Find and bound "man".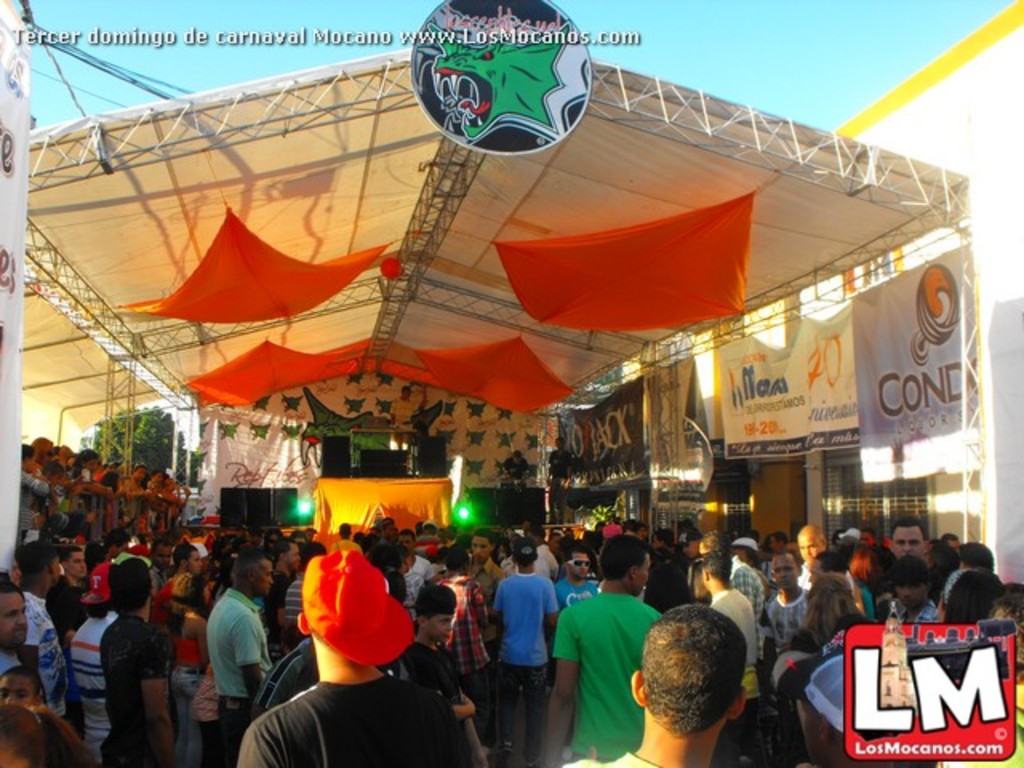
Bound: (762, 554, 818, 648).
